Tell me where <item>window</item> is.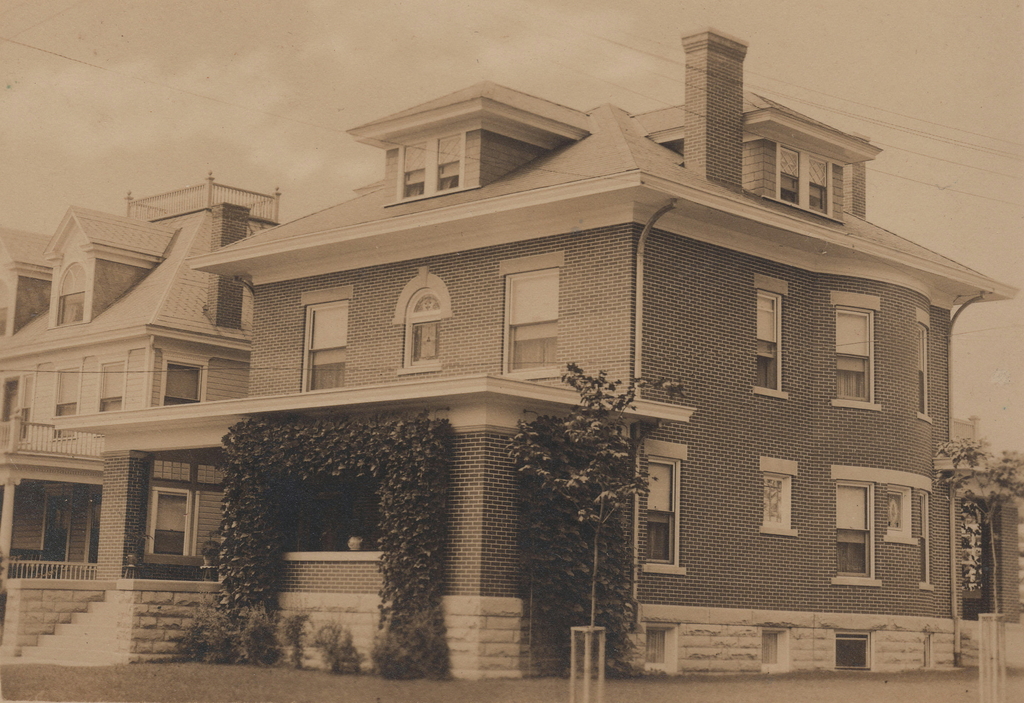
<item>window</item> is at select_region(390, 262, 455, 376).
